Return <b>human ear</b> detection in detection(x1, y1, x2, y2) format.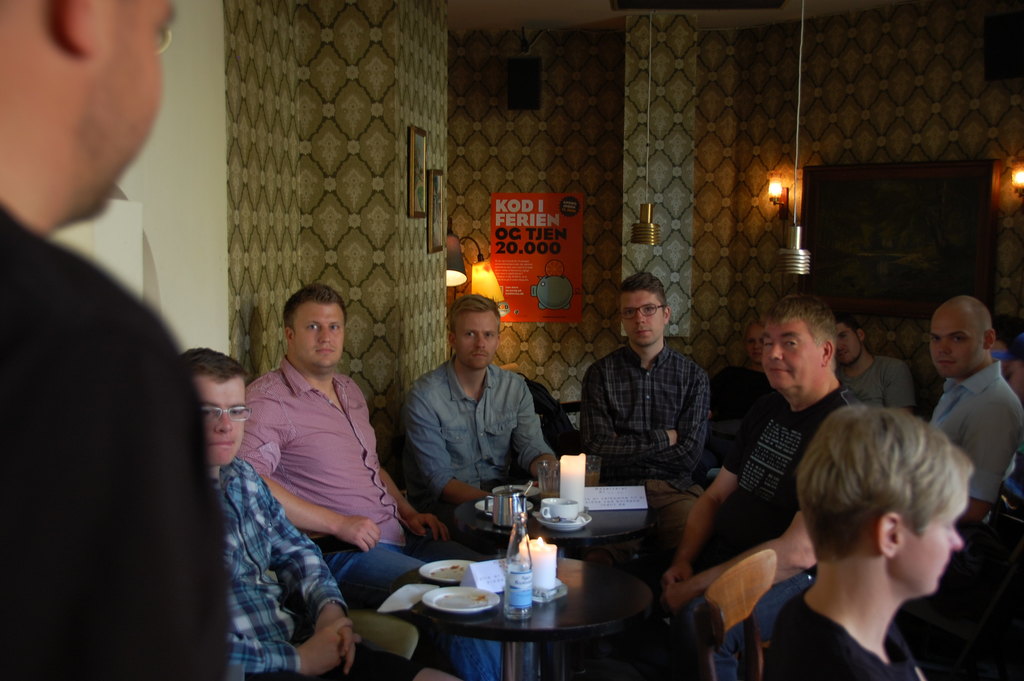
detection(661, 304, 673, 324).
